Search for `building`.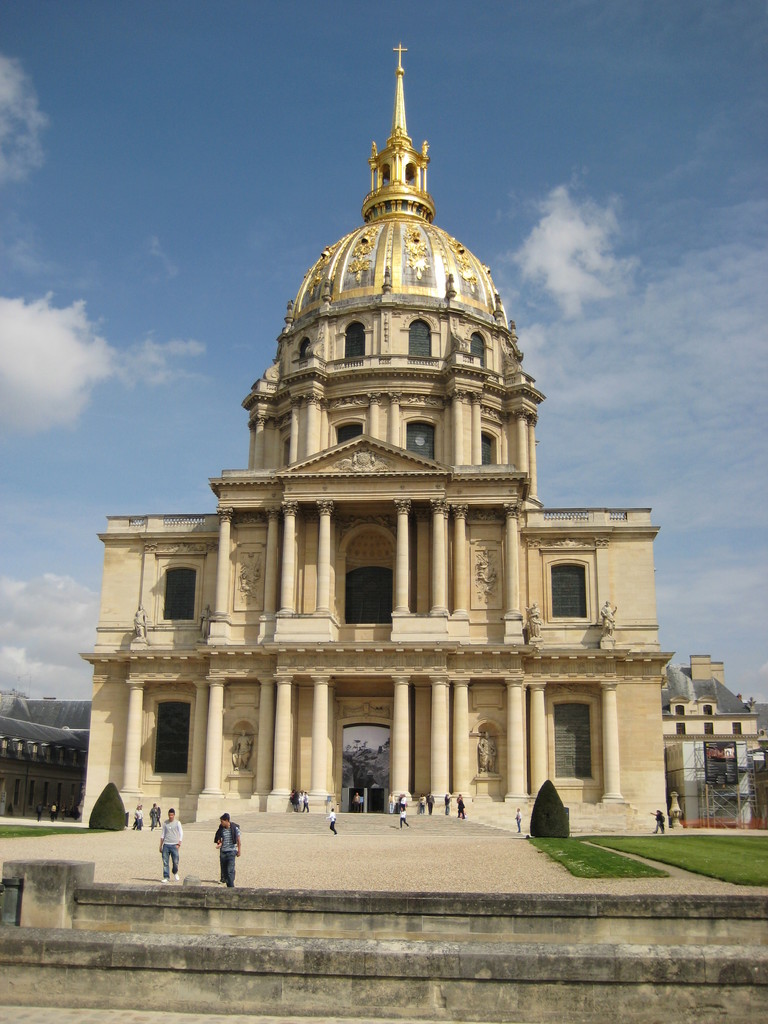
Found at <bbox>662, 653, 762, 825</bbox>.
